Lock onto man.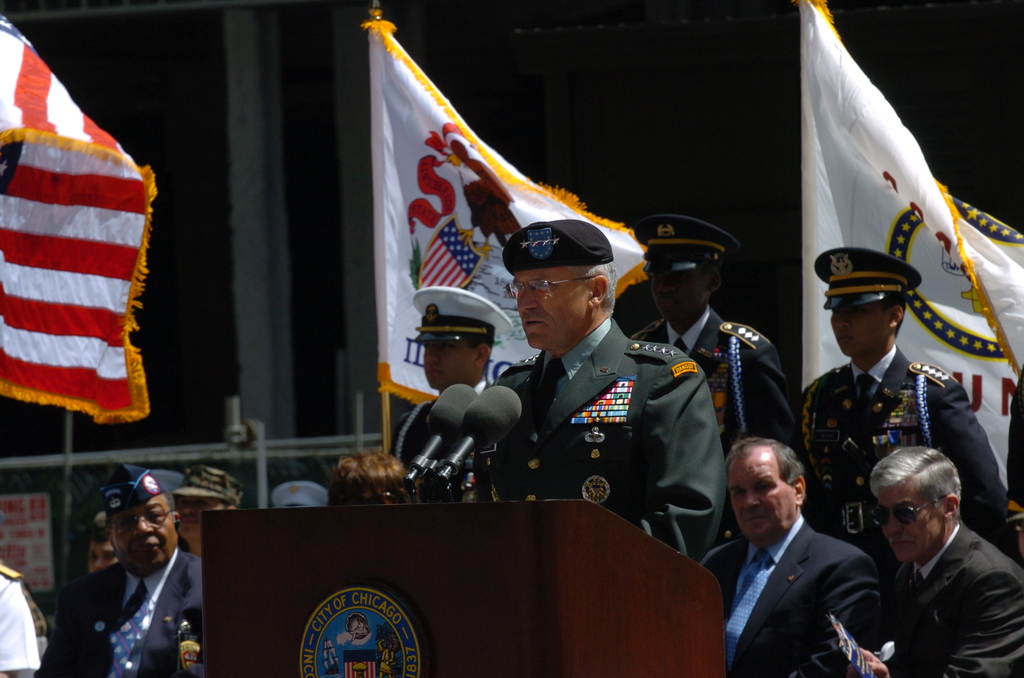
Locked: bbox=[174, 462, 248, 551].
